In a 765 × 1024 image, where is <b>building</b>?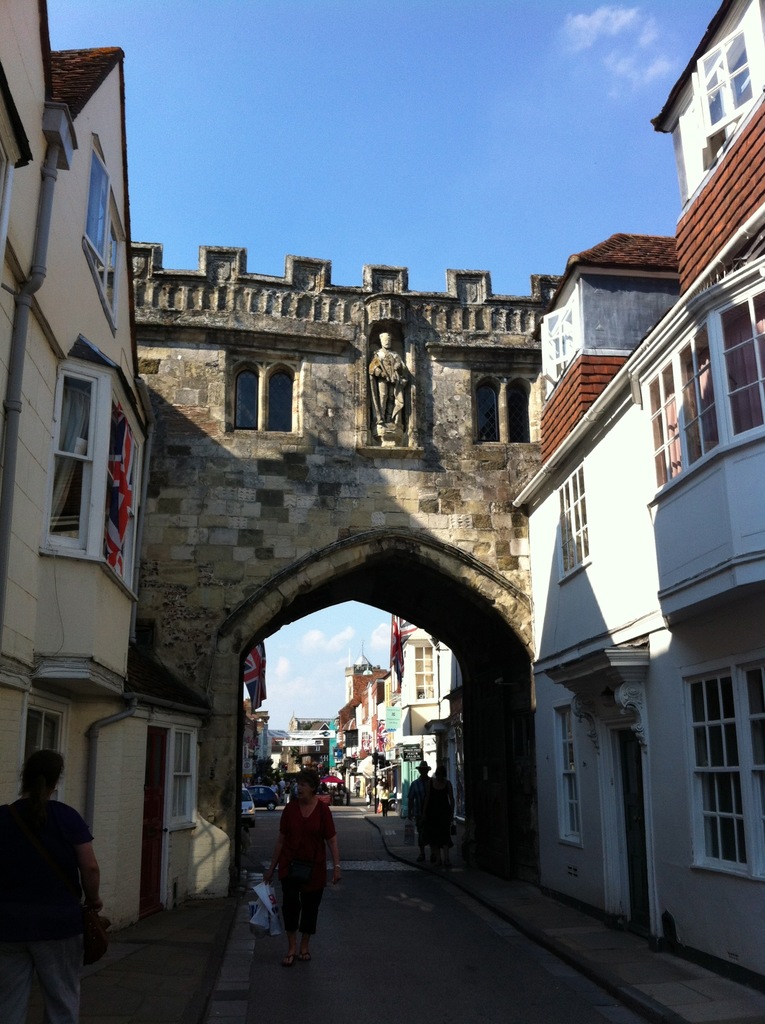
515:0:764:989.
